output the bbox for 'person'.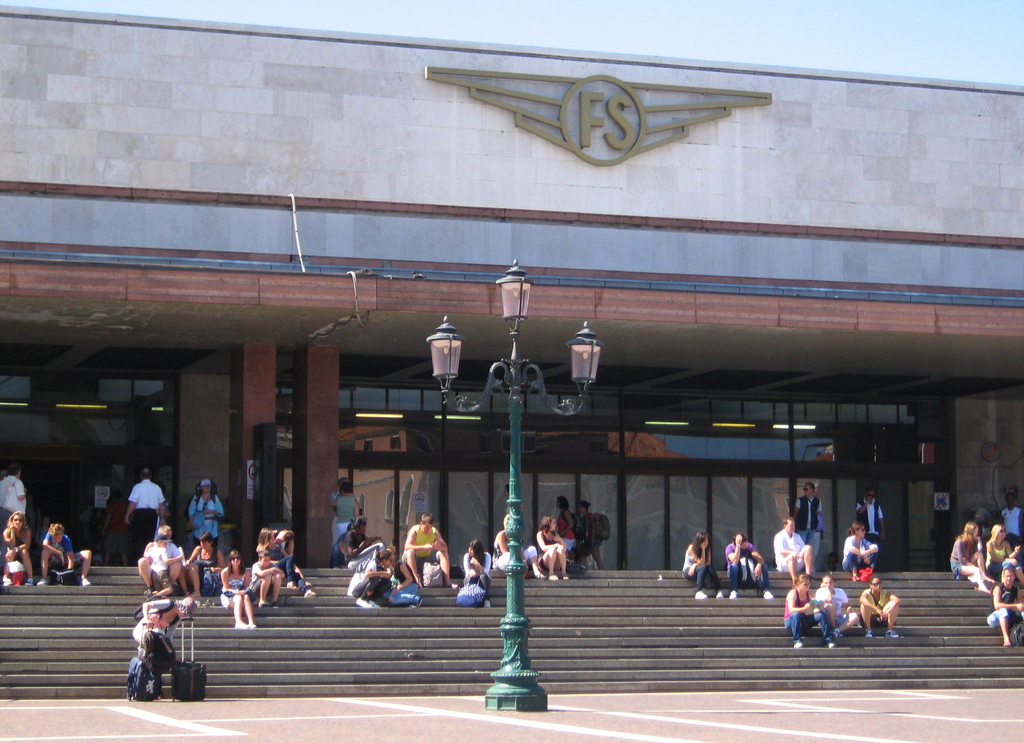
(987,564,1023,649).
